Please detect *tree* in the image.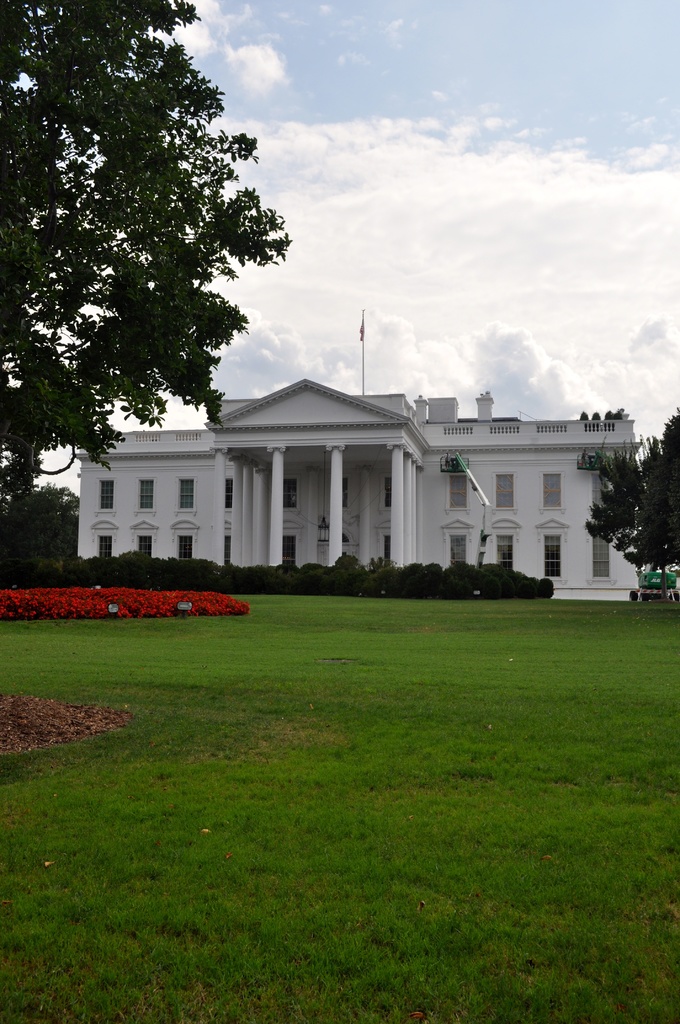
(x1=1, y1=486, x2=82, y2=577).
